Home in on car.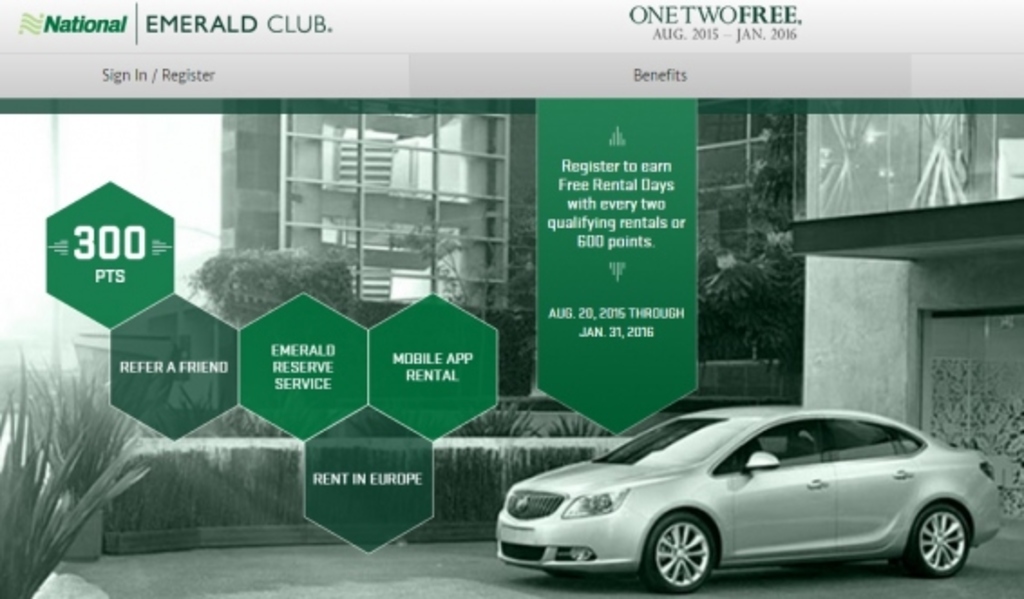
Homed in at 485, 393, 1013, 590.
